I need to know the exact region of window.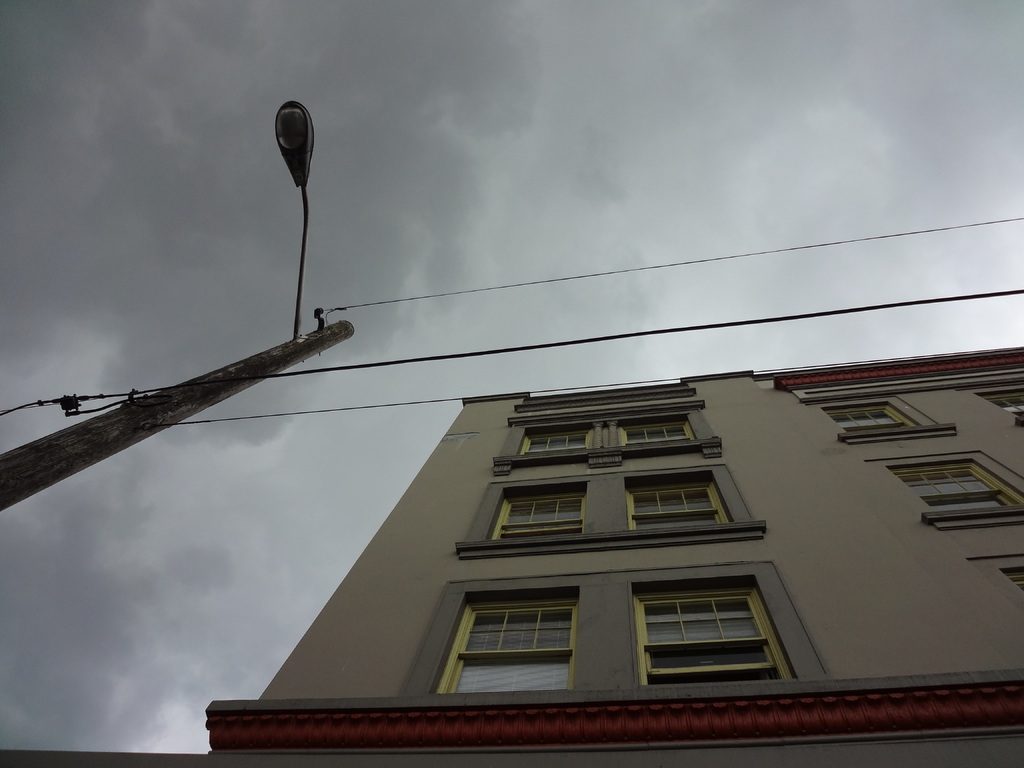
Region: region(982, 545, 1023, 616).
